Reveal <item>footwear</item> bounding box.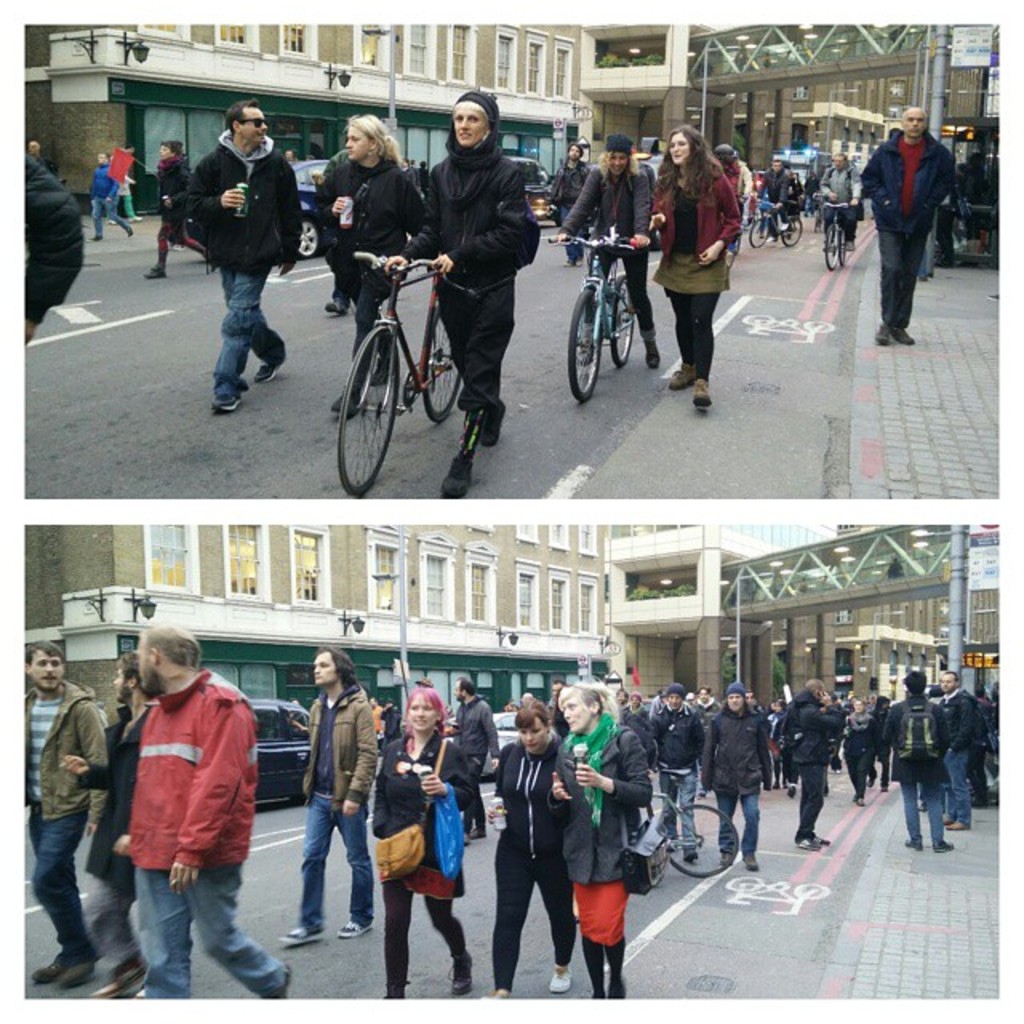
Revealed: (x1=461, y1=826, x2=488, y2=848).
